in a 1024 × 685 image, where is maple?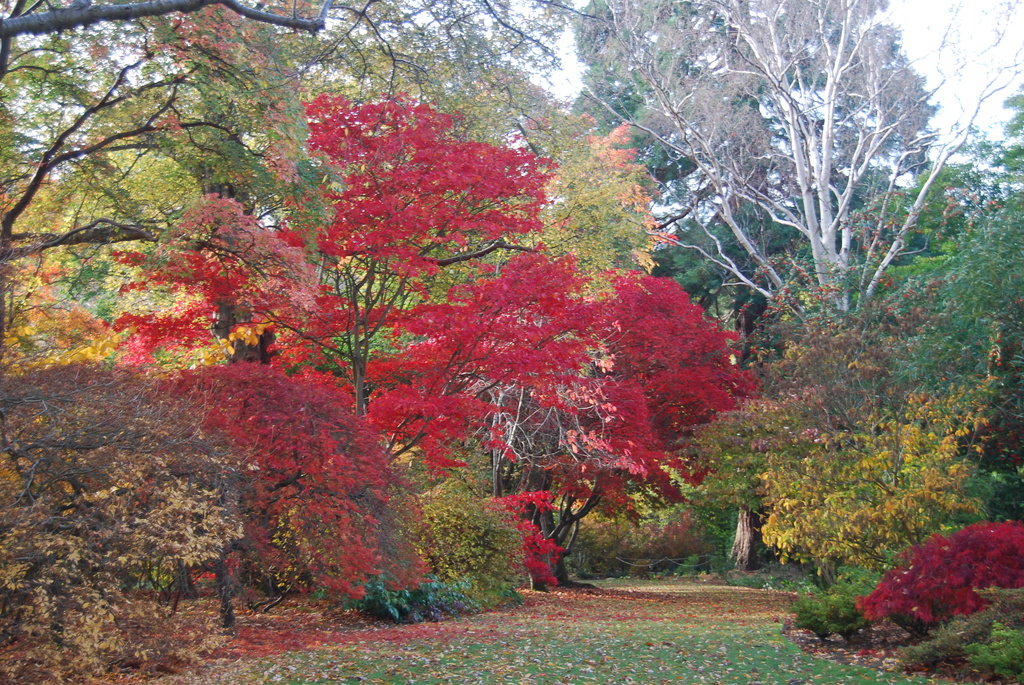
(x1=846, y1=518, x2=1019, y2=657).
